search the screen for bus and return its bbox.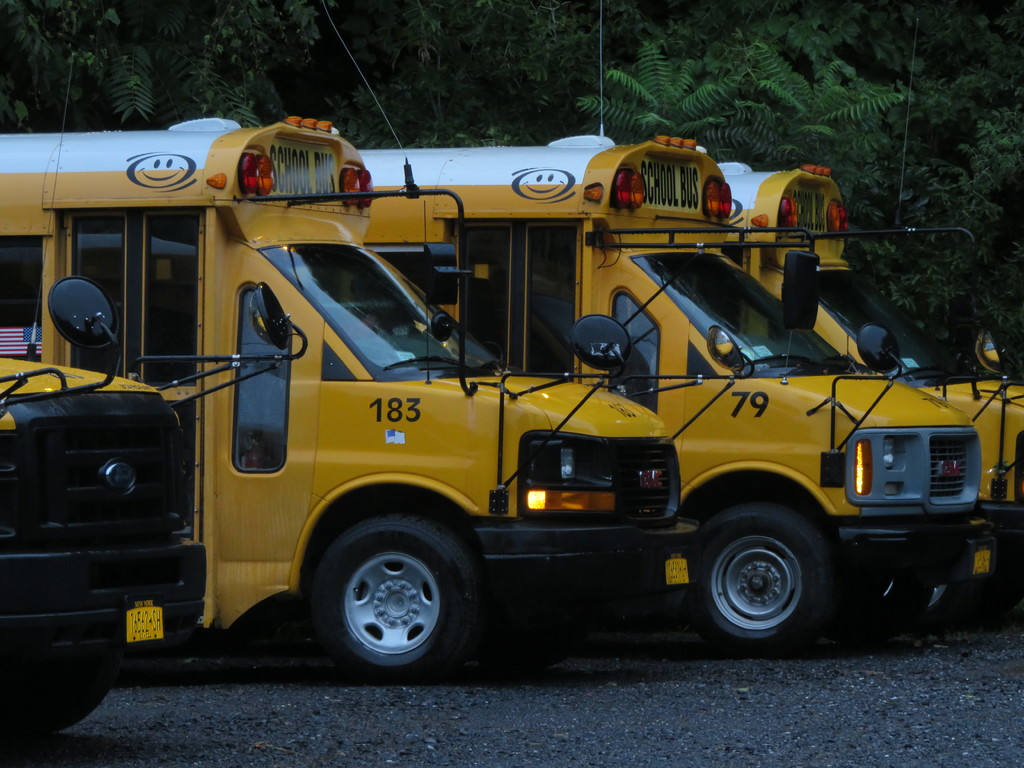
Found: [354,125,1001,653].
